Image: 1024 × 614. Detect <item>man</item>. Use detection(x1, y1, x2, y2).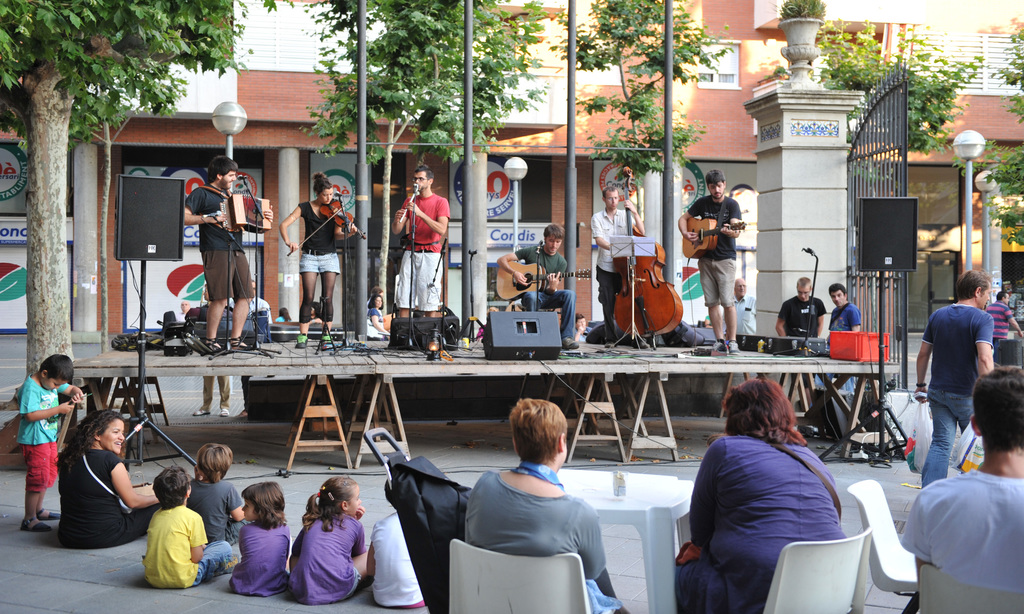
detection(981, 289, 1023, 344).
